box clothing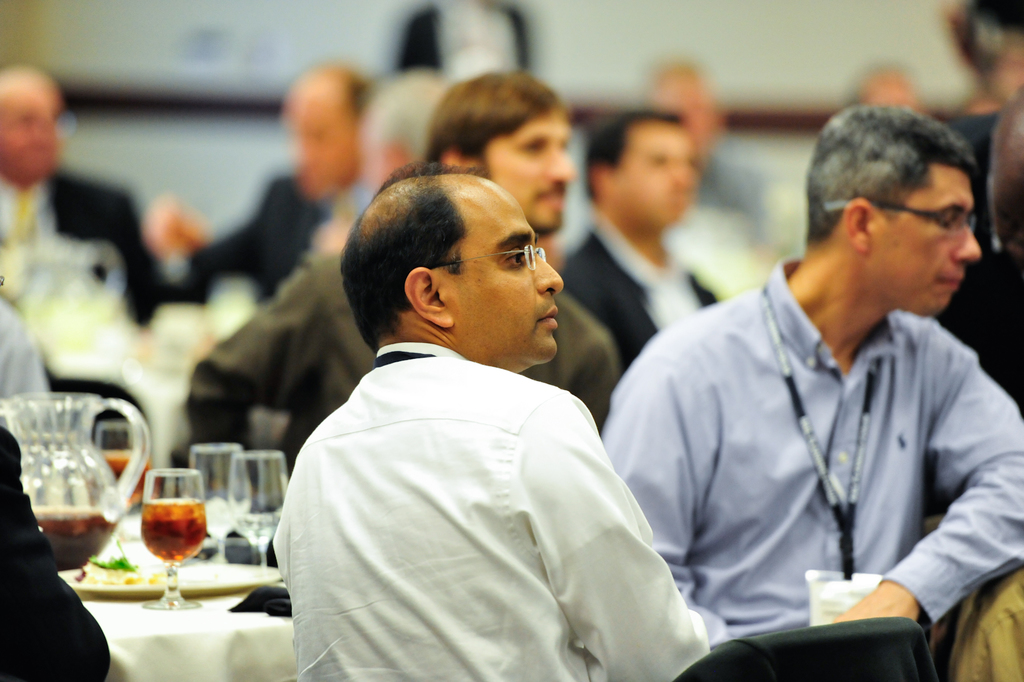
crop(560, 230, 720, 376)
